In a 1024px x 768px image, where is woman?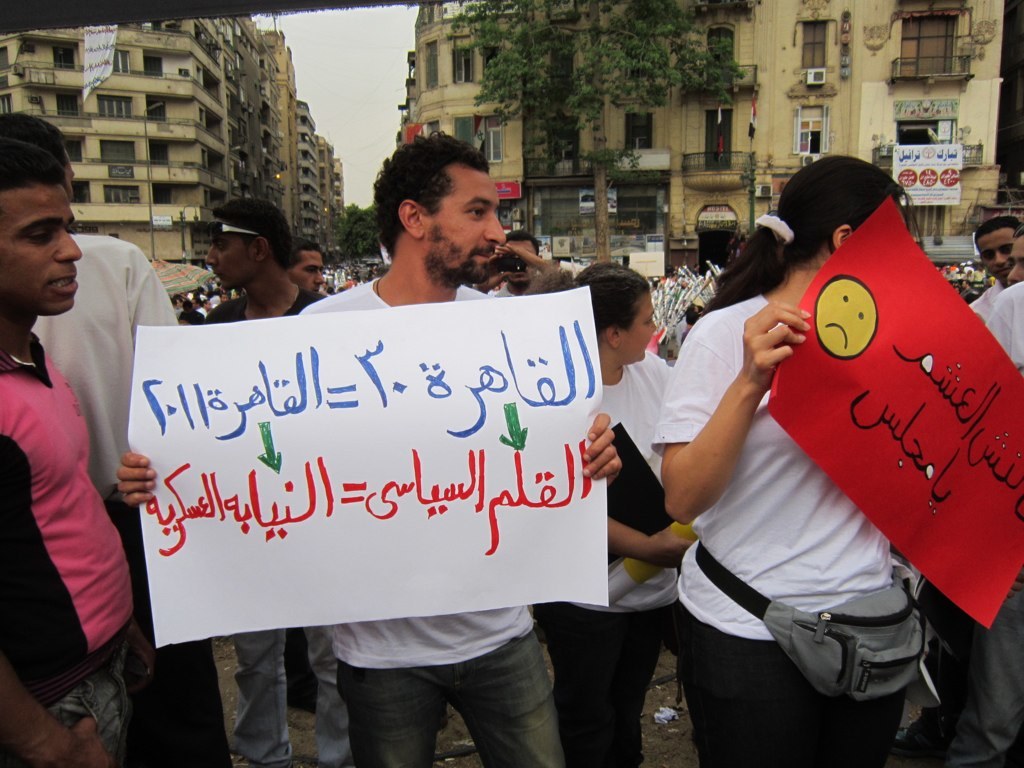
x1=527 y1=258 x2=701 y2=767.
